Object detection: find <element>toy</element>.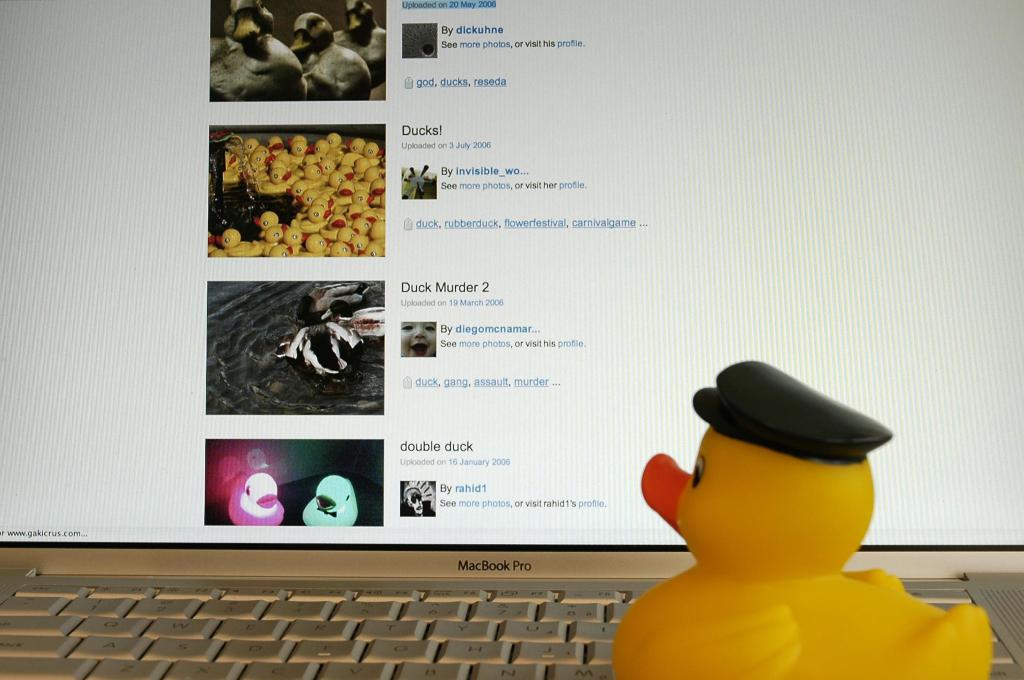
crop(335, 136, 362, 150).
